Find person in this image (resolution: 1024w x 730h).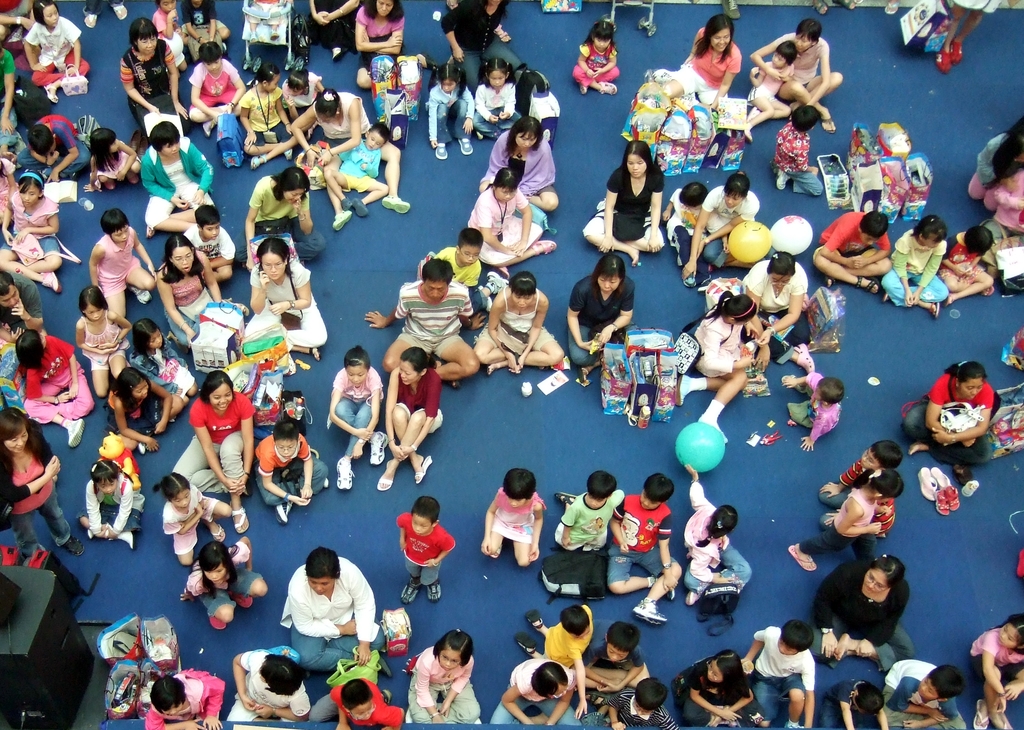
box=[244, 236, 331, 362].
